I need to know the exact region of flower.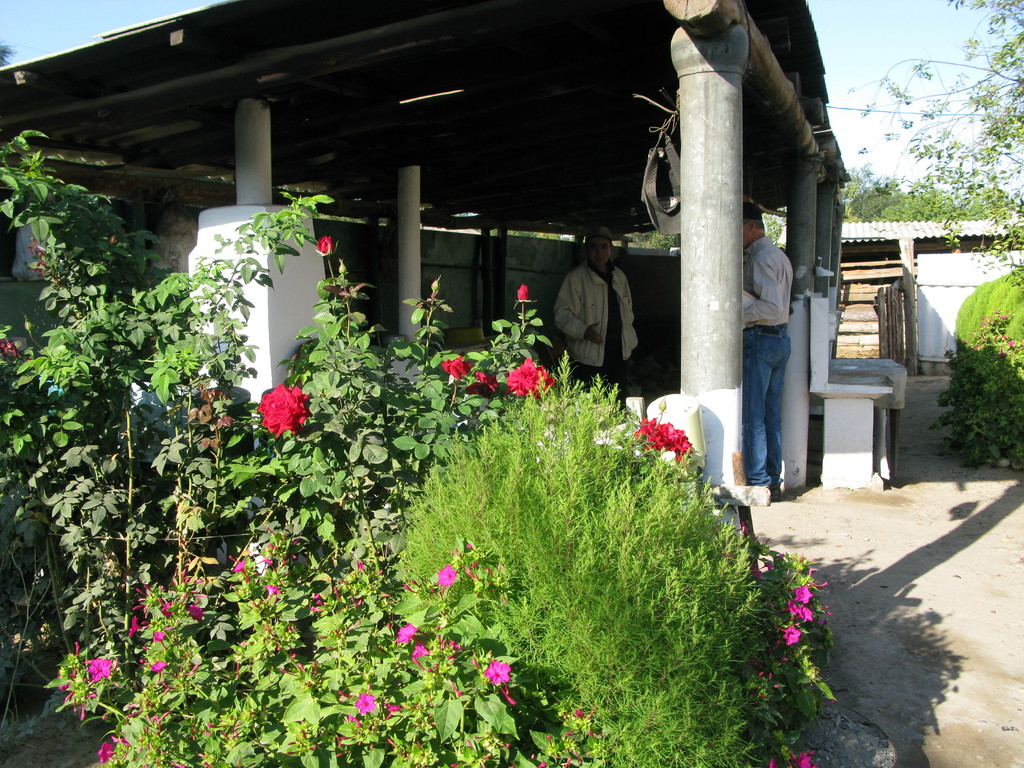
Region: 435/563/454/587.
